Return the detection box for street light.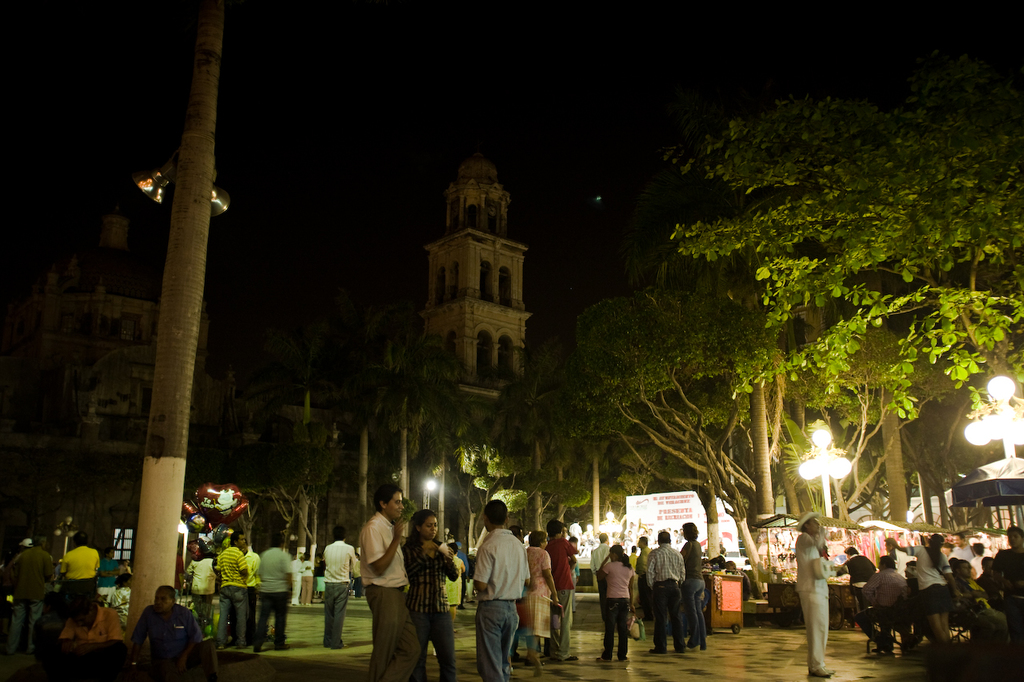
(x1=963, y1=373, x2=1023, y2=532).
